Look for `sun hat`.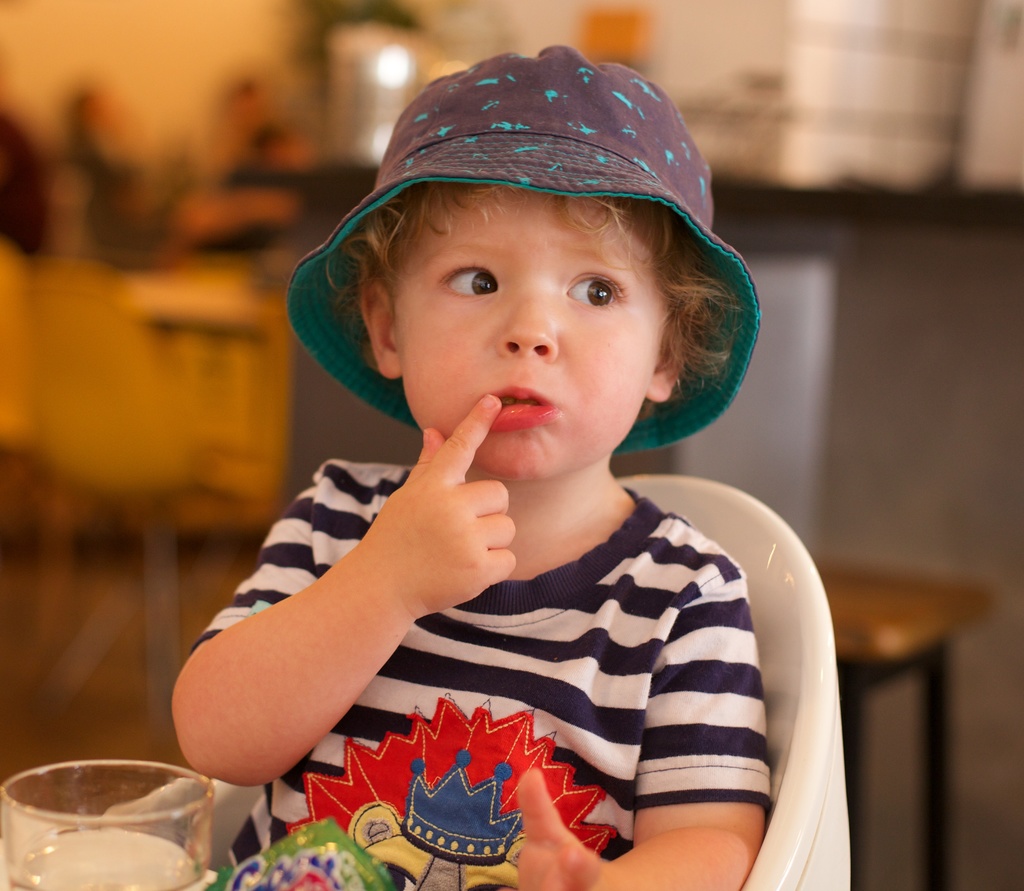
Found: [266, 38, 769, 475].
